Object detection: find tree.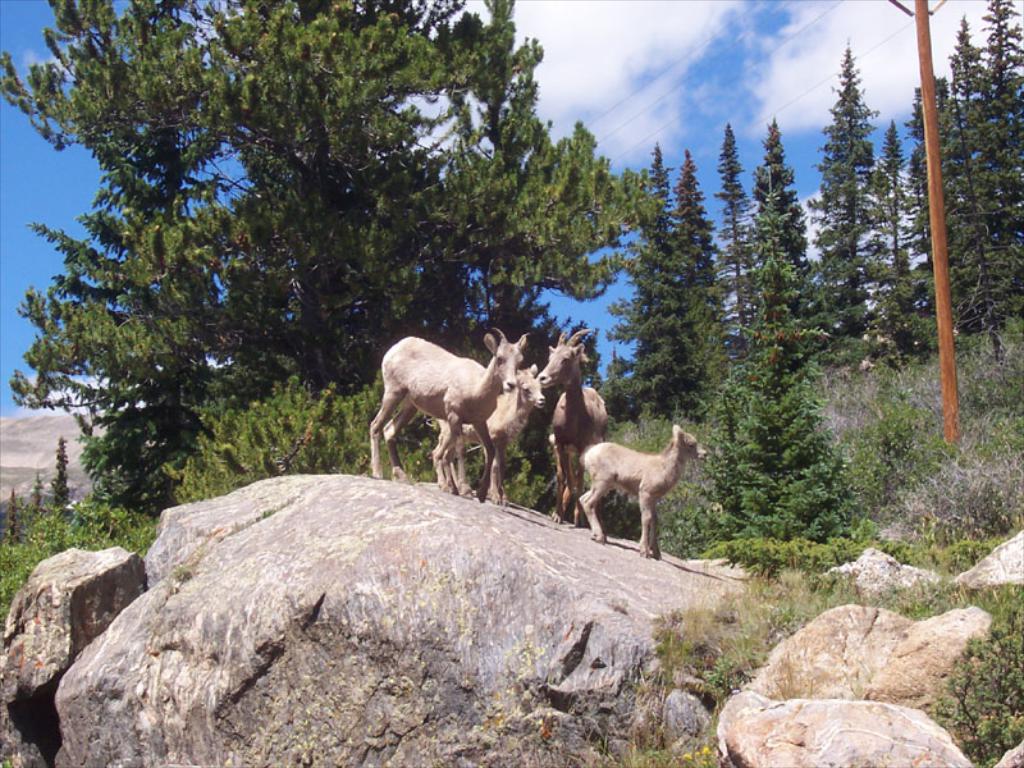
bbox=[744, 115, 806, 402].
